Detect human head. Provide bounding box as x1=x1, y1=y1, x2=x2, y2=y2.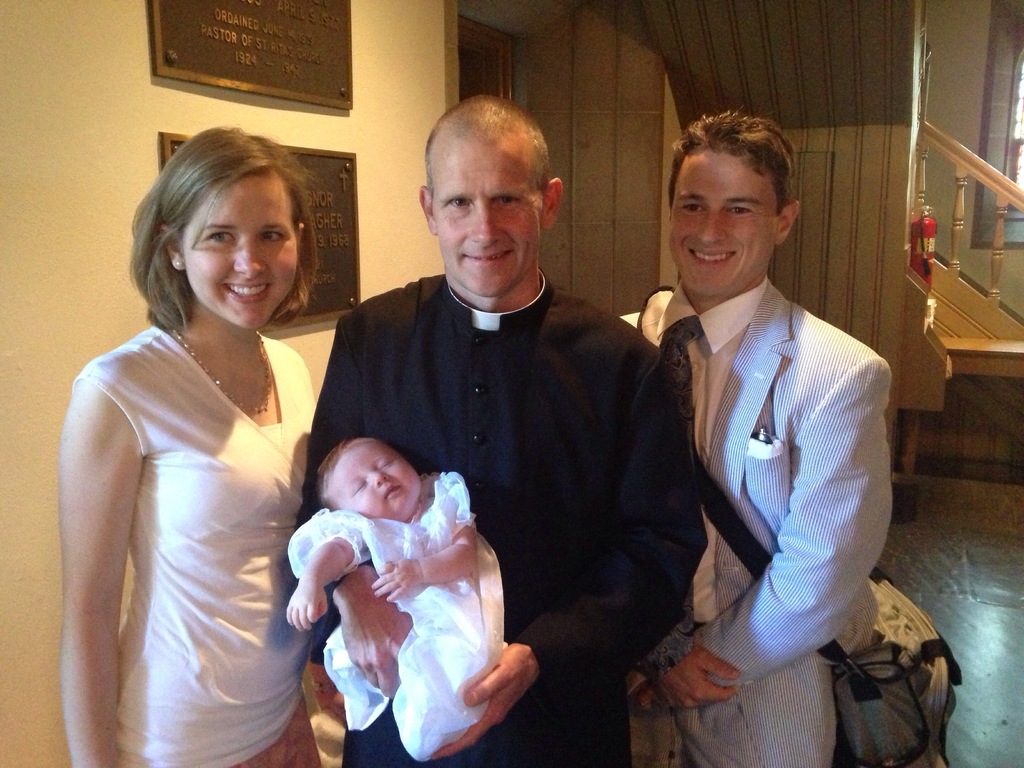
x1=668, y1=118, x2=802, y2=301.
